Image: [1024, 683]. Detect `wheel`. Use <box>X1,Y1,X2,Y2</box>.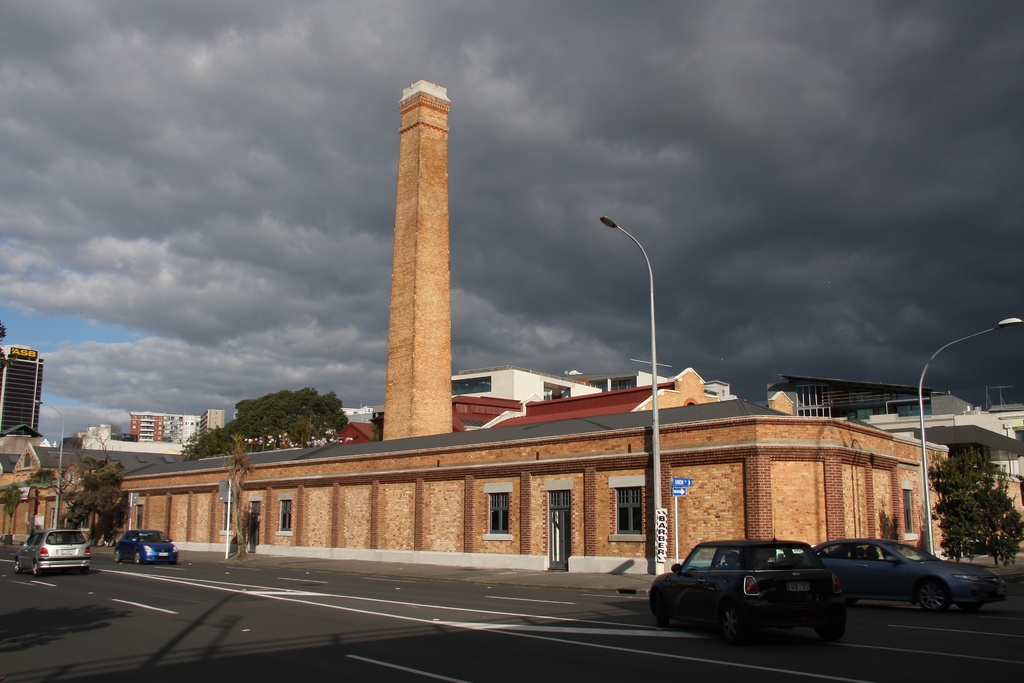
<box>30,564,39,575</box>.
